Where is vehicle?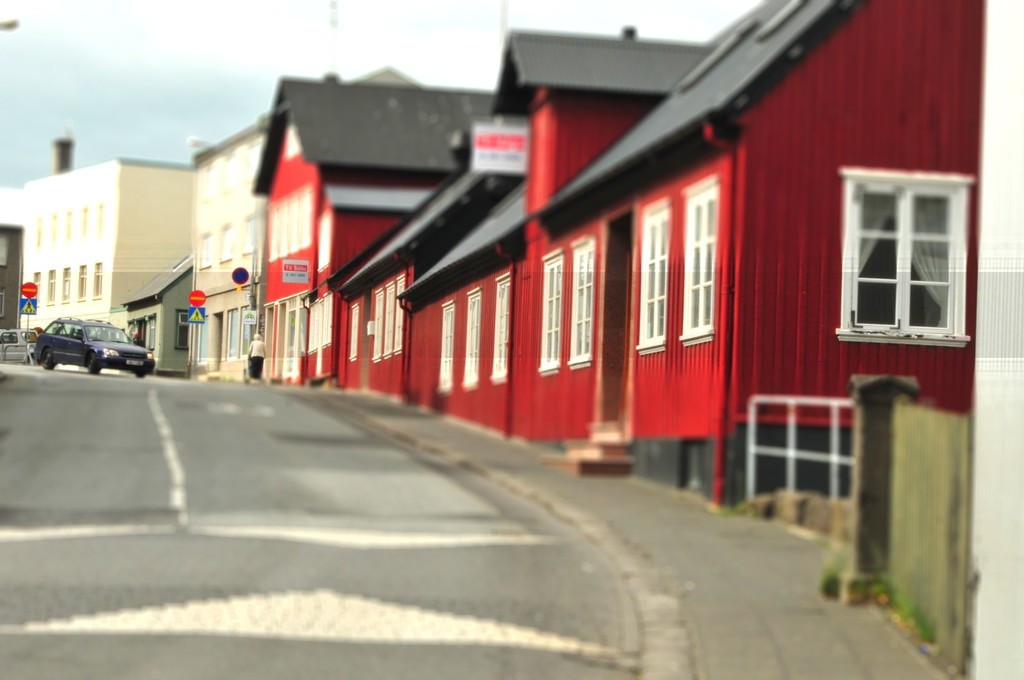
x1=0, y1=325, x2=40, y2=364.
